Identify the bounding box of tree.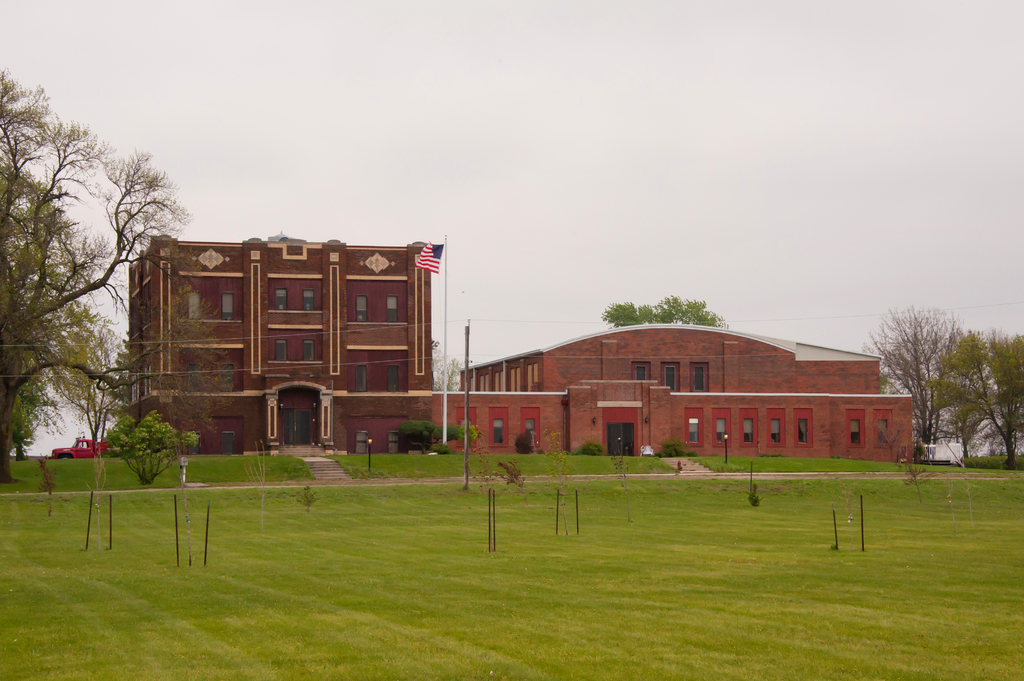
(left=997, top=330, right=1023, bottom=472).
